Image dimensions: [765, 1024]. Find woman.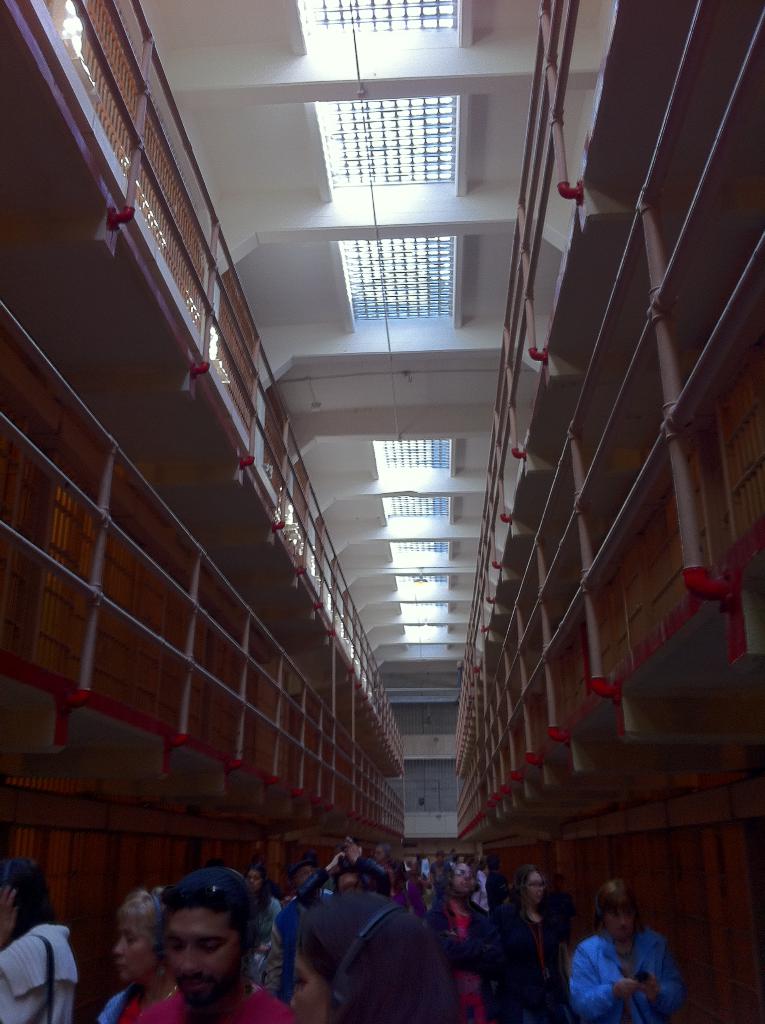
pyautogui.locateOnScreen(97, 888, 163, 1023).
